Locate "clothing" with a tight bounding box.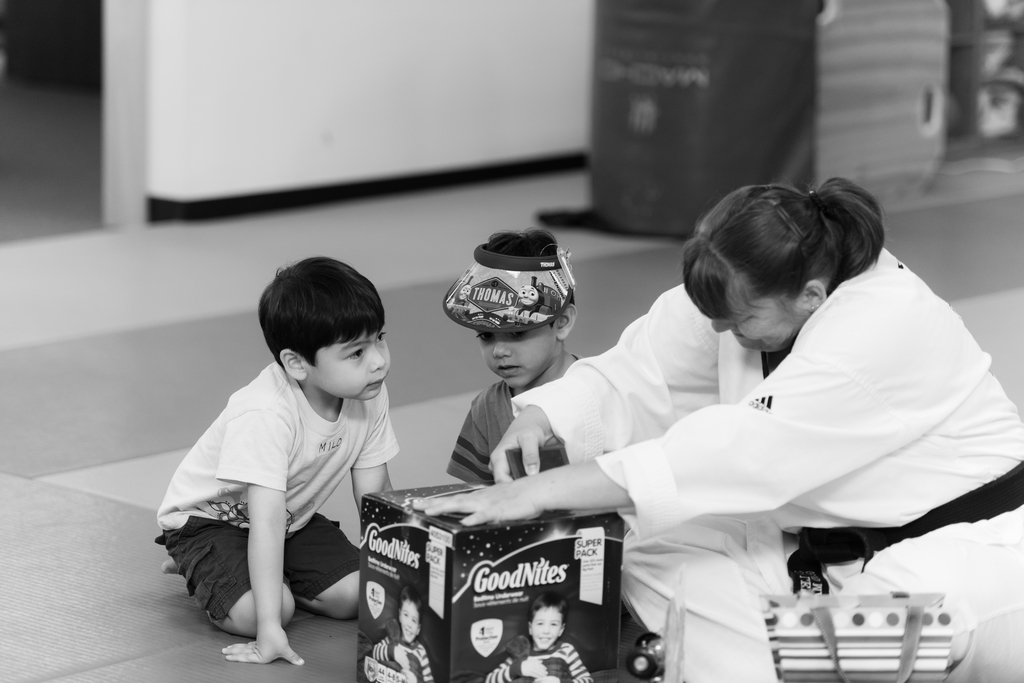
444:353:593:482.
